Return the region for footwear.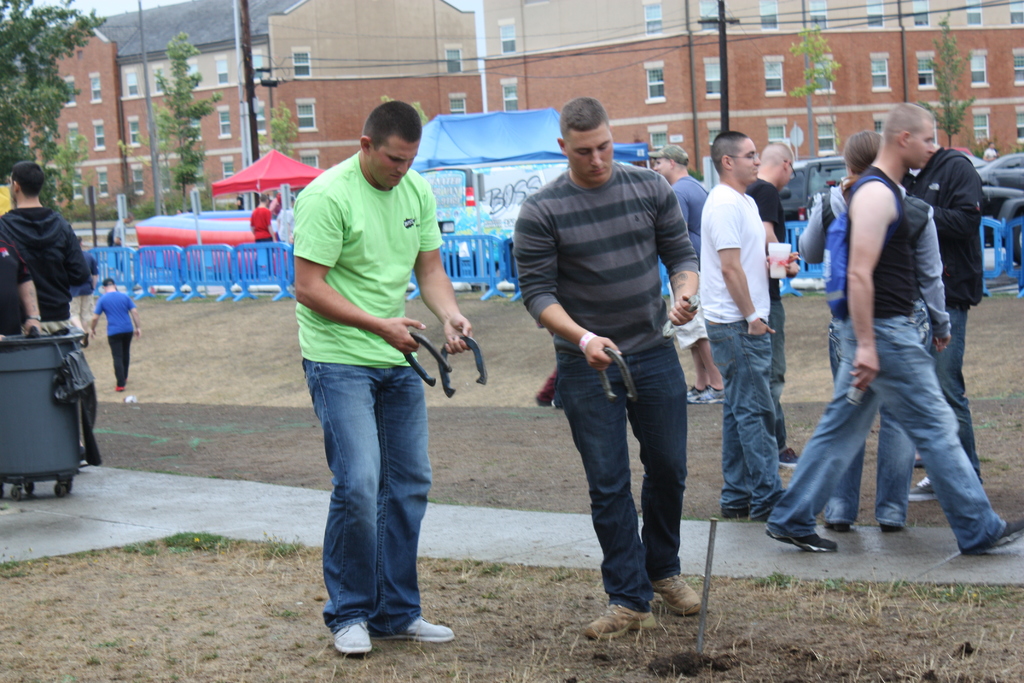
(x1=583, y1=609, x2=662, y2=642).
